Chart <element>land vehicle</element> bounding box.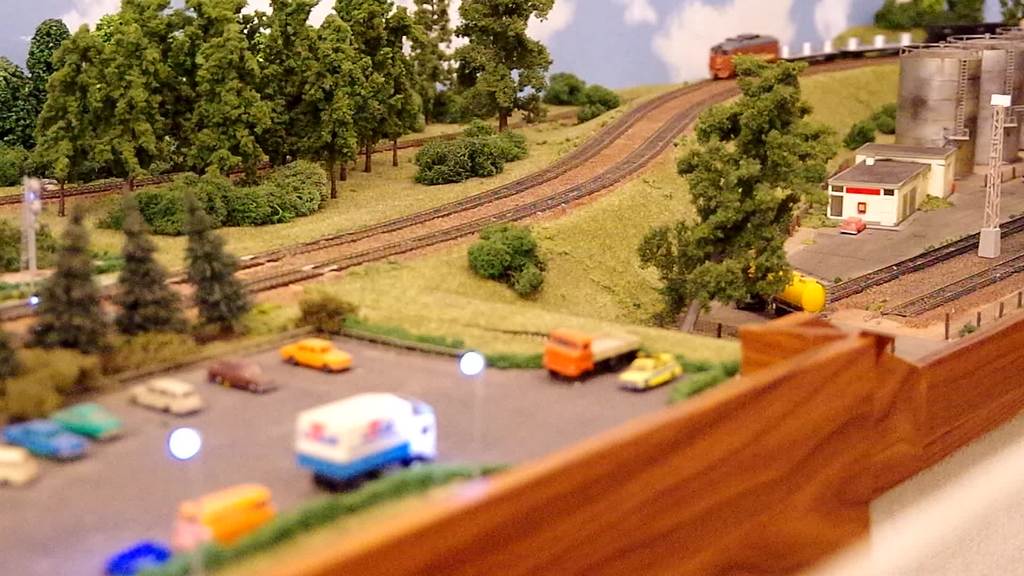
Charted: l=167, t=485, r=280, b=547.
